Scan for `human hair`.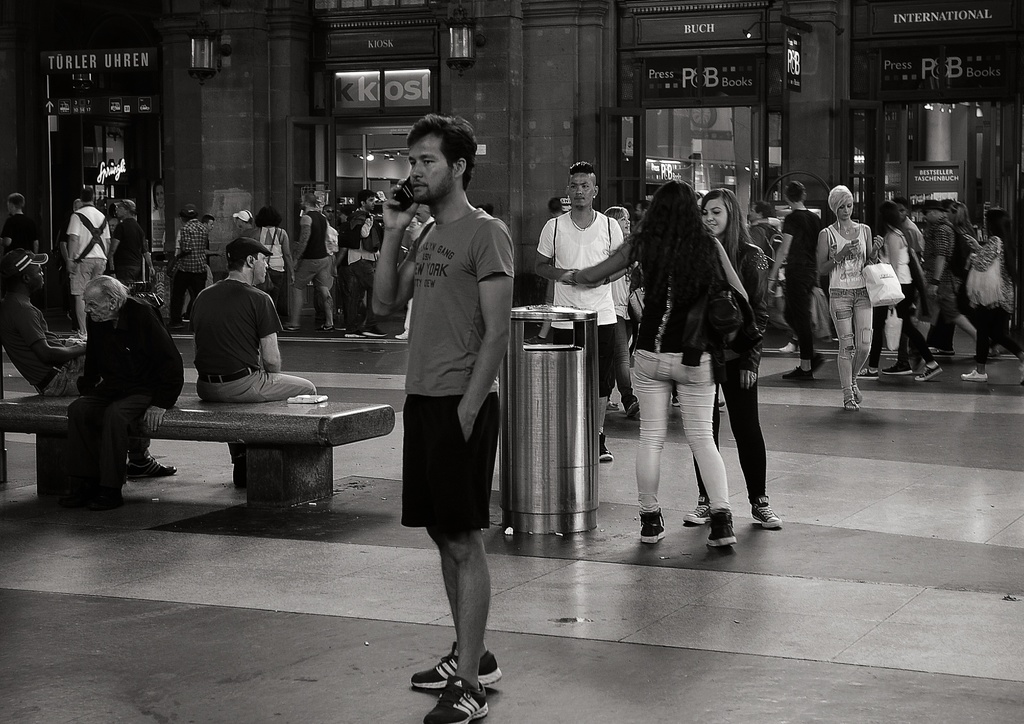
Scan result: detection(605, 179, 724, 302).
